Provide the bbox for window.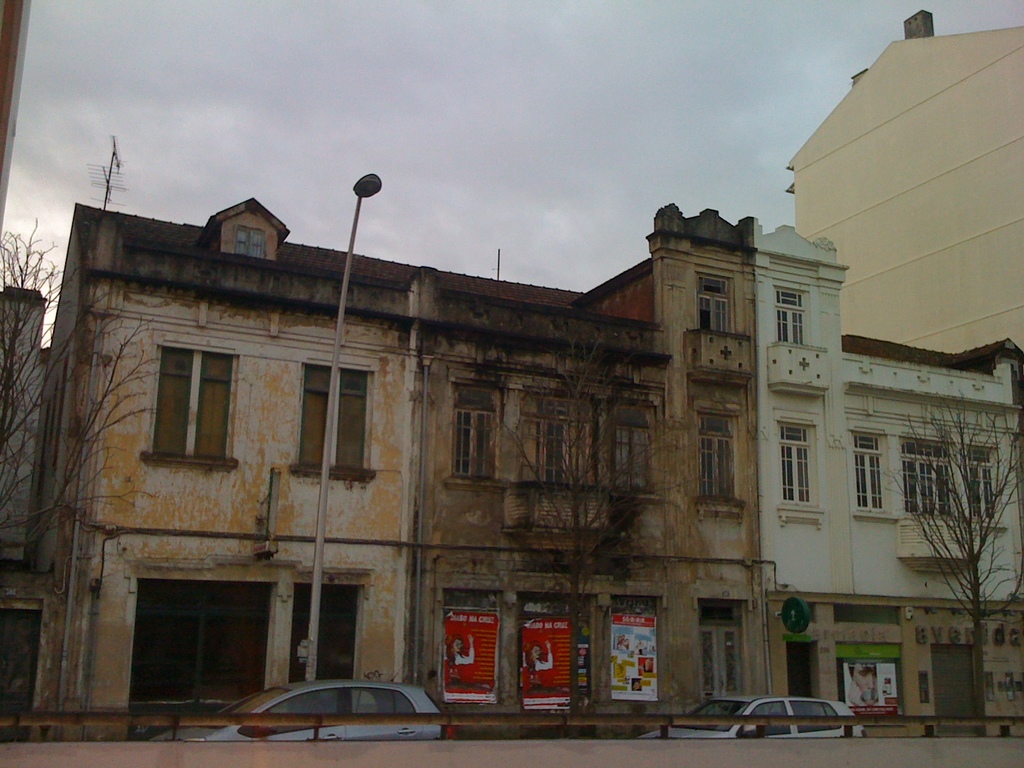
[138,319,242,489].
